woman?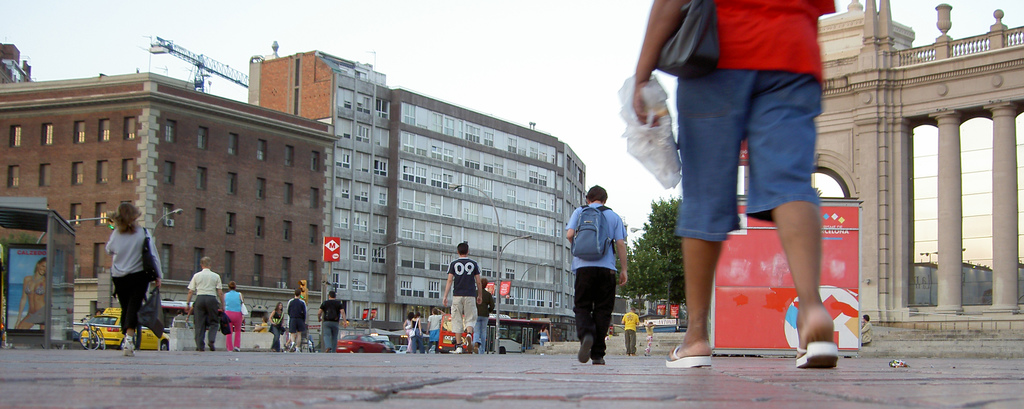
<region>401, 308, 414, 354</region>
